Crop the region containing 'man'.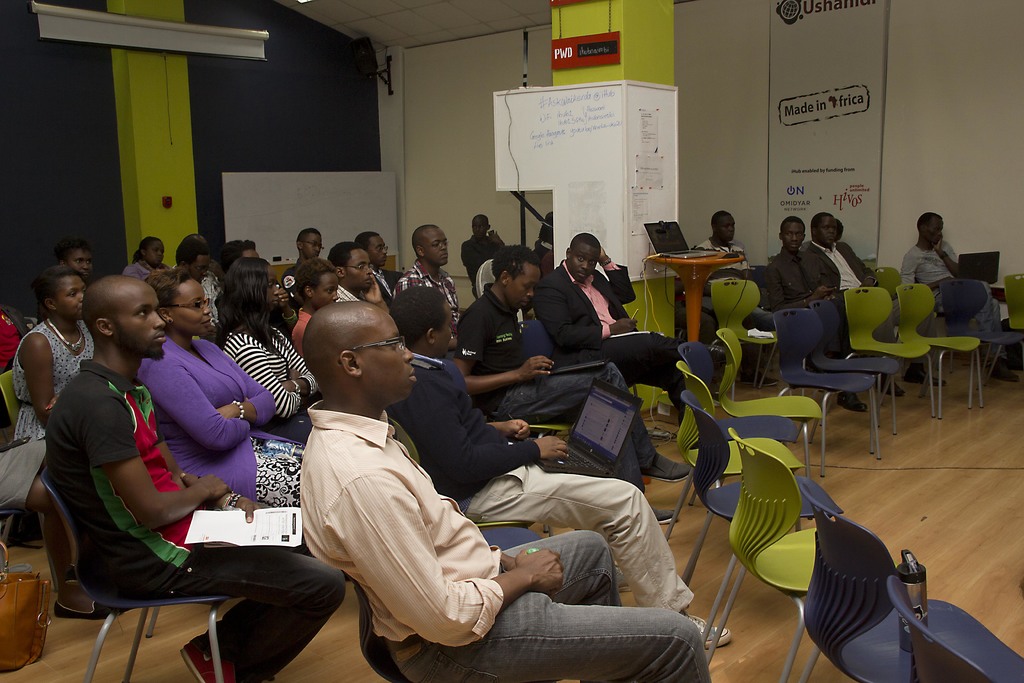
Crop region: detection(283, 227, 325, 293).
